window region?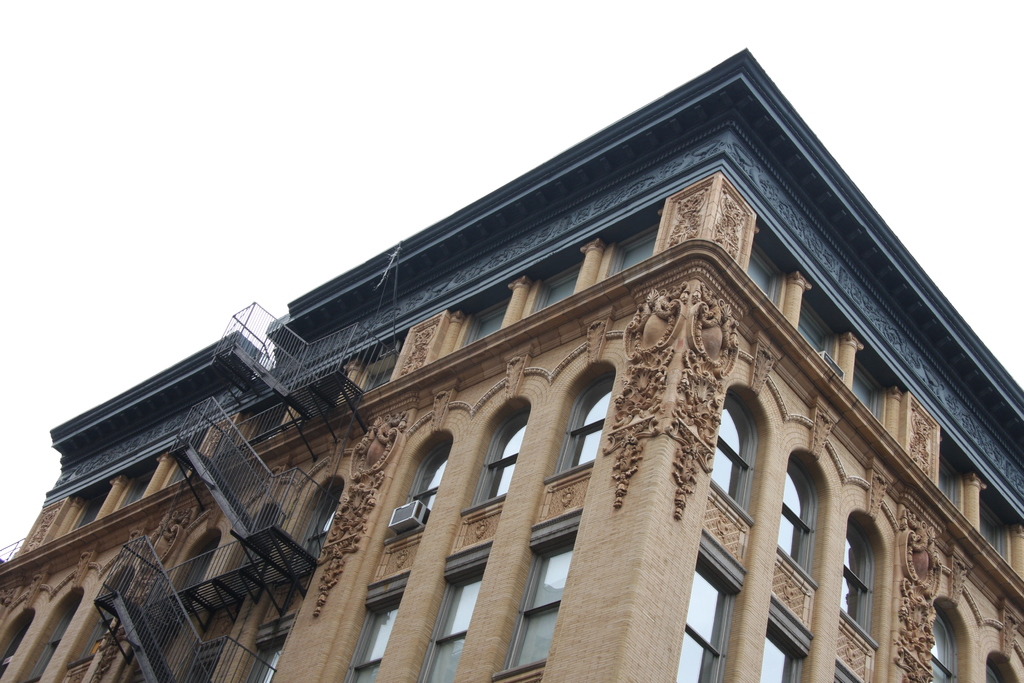
943/452/957/504
